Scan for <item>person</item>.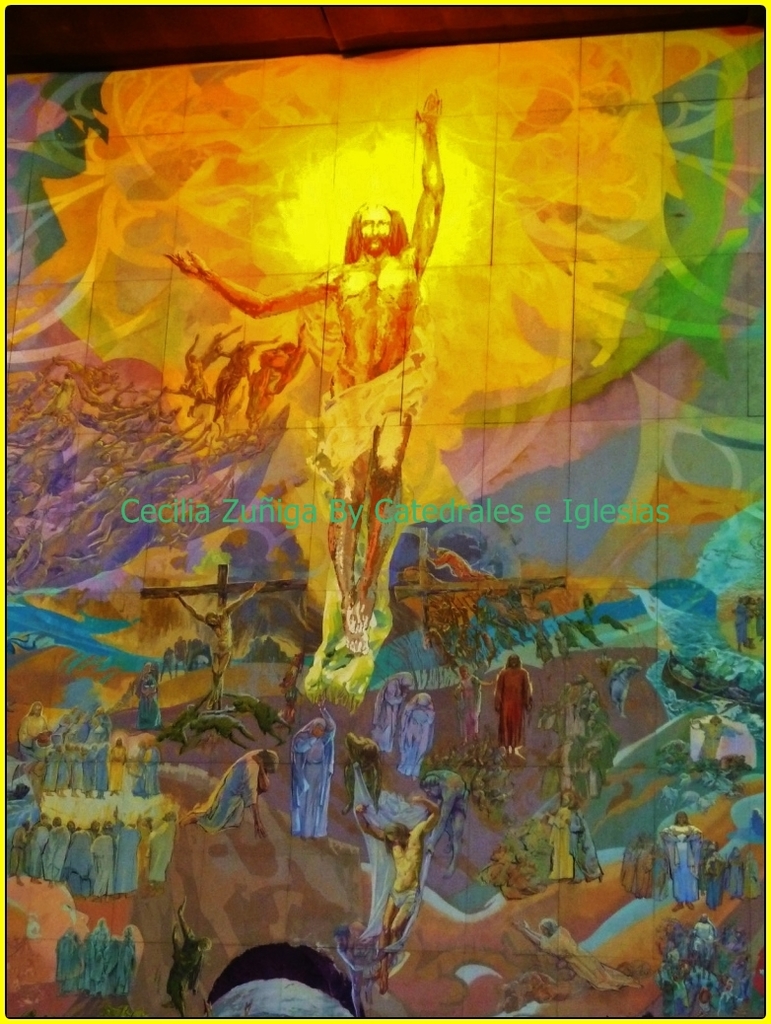
Scan result: (x1=513, y1=916, x2=641, y2=995).
